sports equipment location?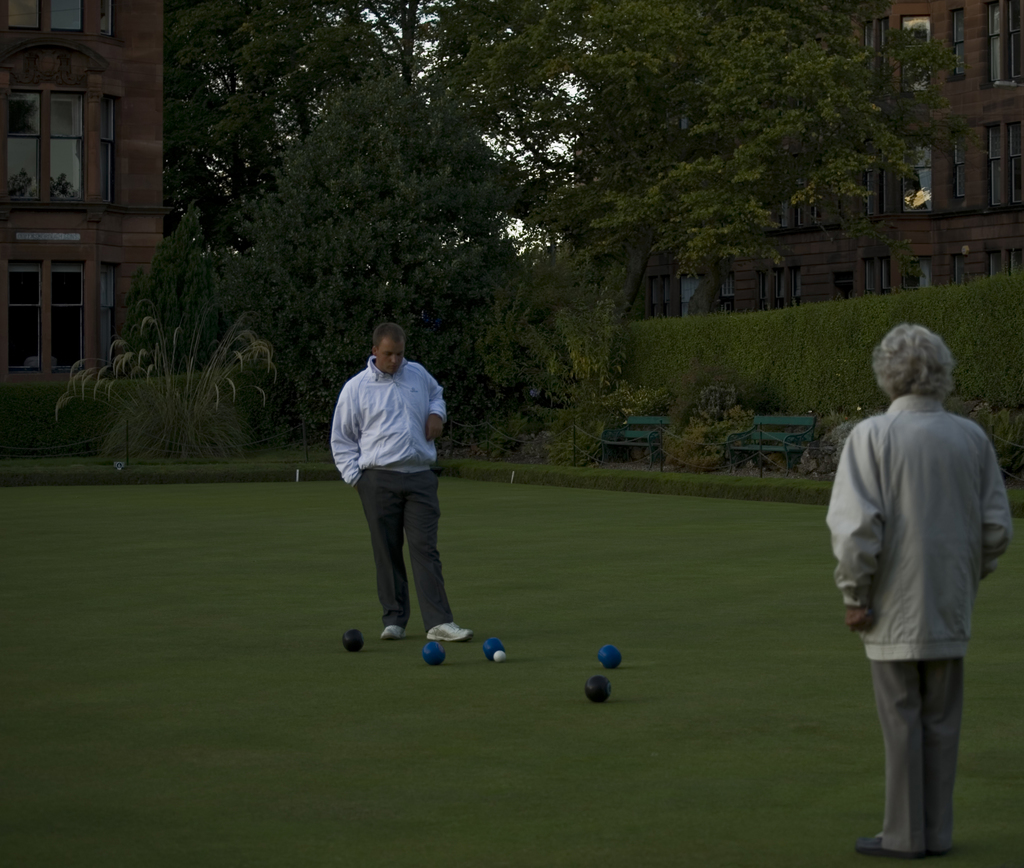
{"left": 425, "top": 621, "right": 474, "bottom": 643}
